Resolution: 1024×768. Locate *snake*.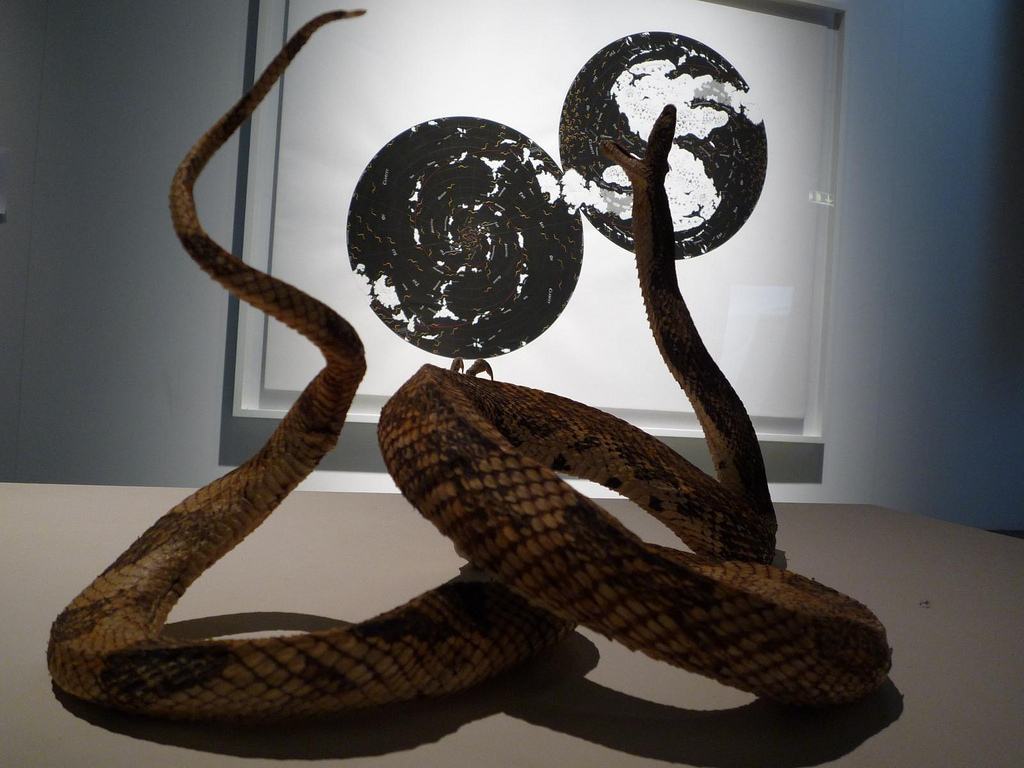
[x1=44, y1=3, x2=895, y2=729].
